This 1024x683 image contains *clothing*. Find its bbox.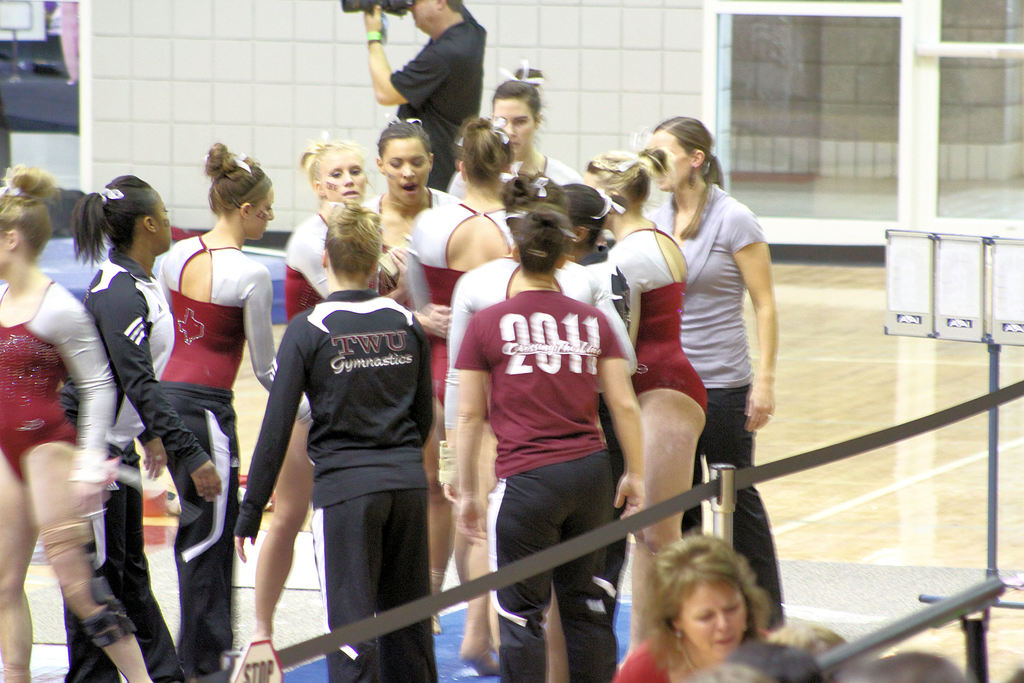
bbox(356, 182, 460, 248).
